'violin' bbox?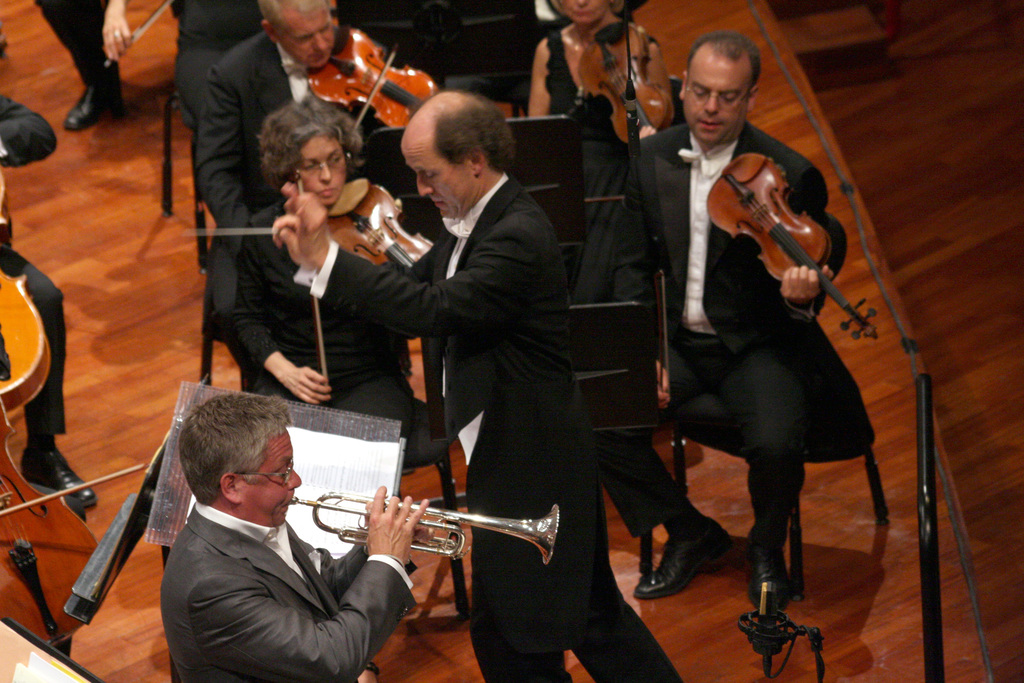
select_region(0, 124, 54, 428)
